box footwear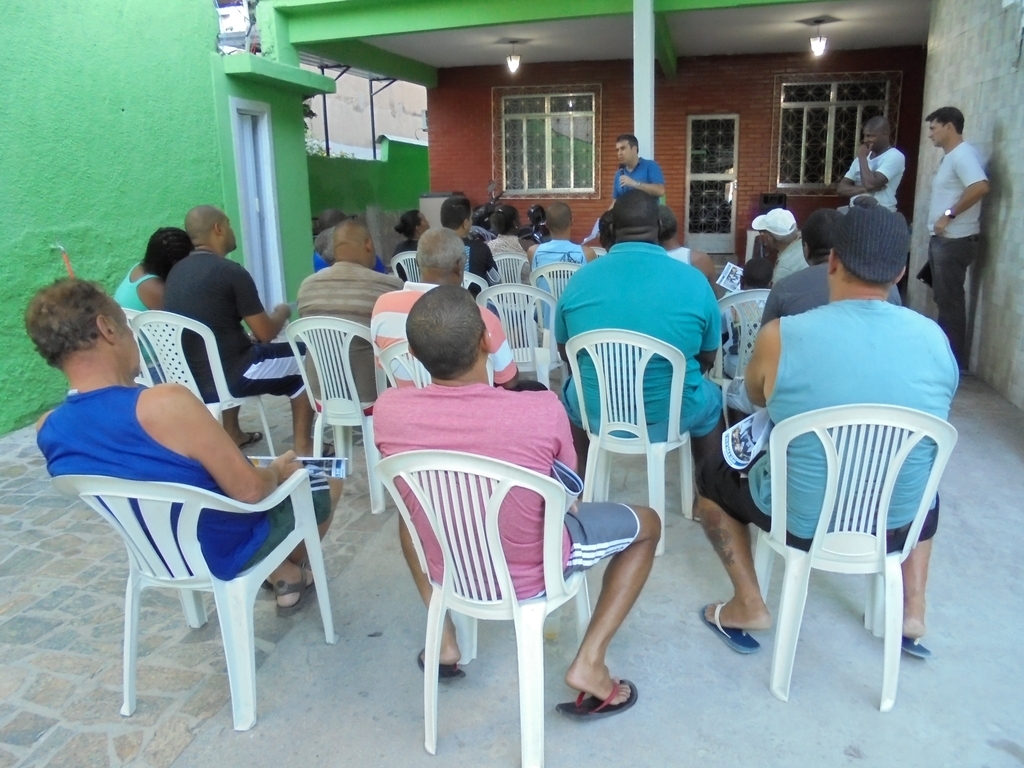
(x1=418, y1=644, x2=468, y2=682)
